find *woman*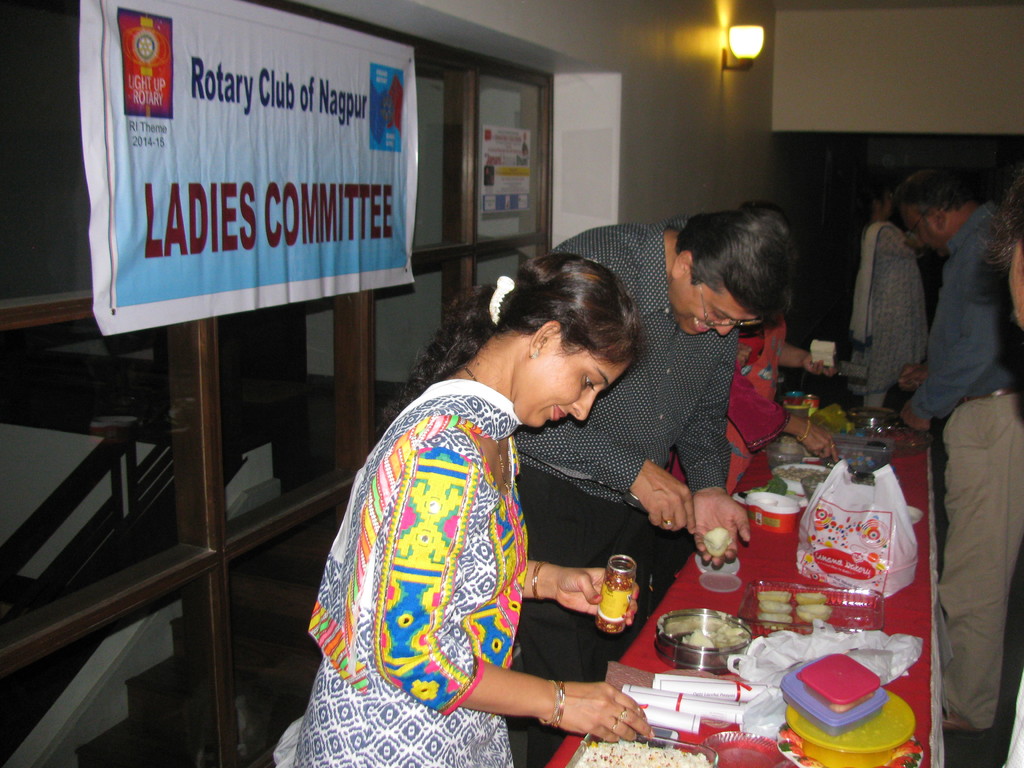
[847,184,931,408]
